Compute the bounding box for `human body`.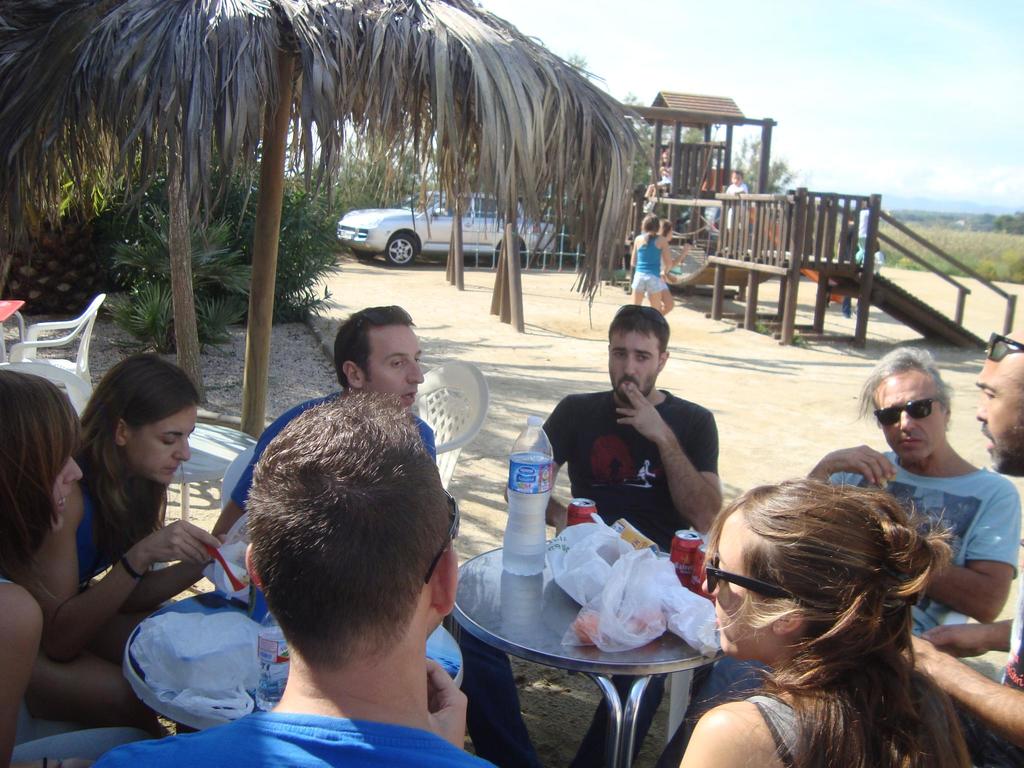
[657,240,692,321].
